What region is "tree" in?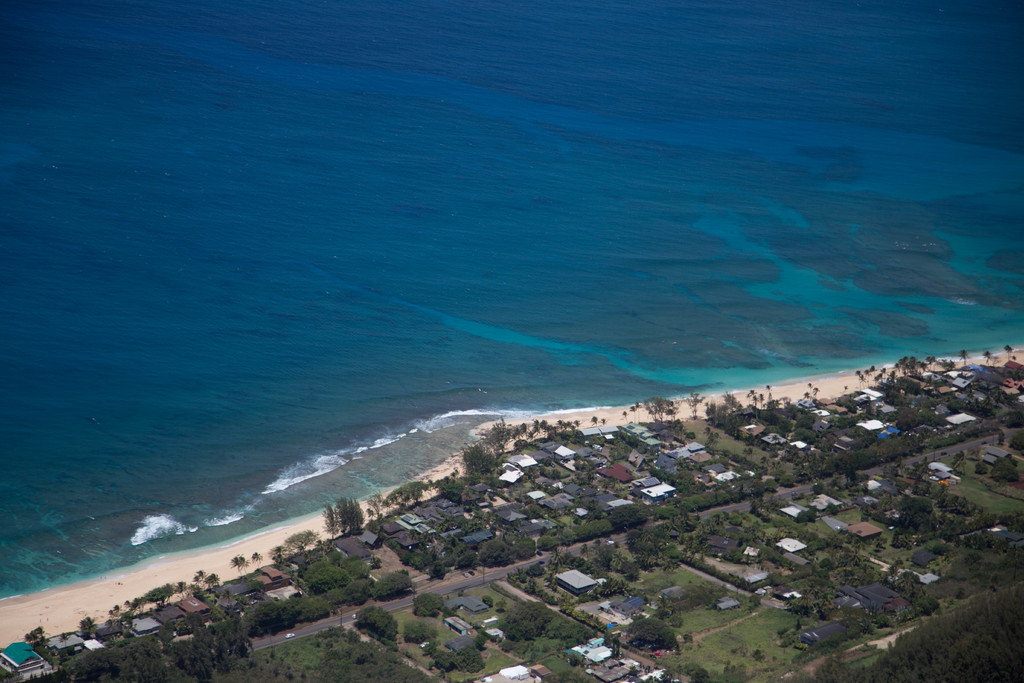
(854, 577, 1023, 682).
